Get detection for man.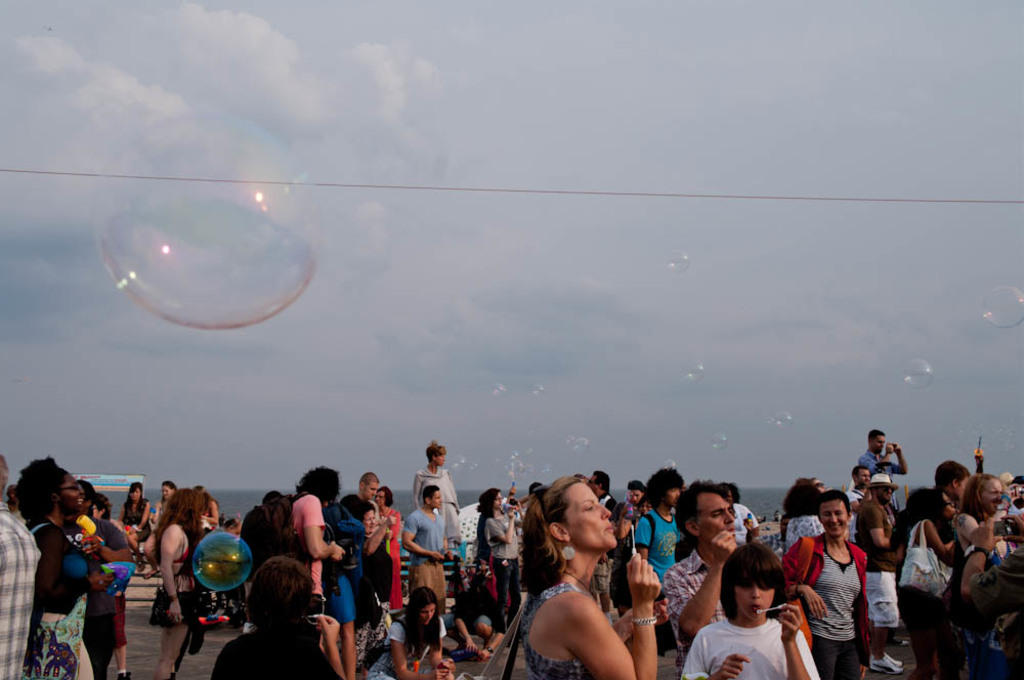
Detection: rect(627, 462, 684, 579).
